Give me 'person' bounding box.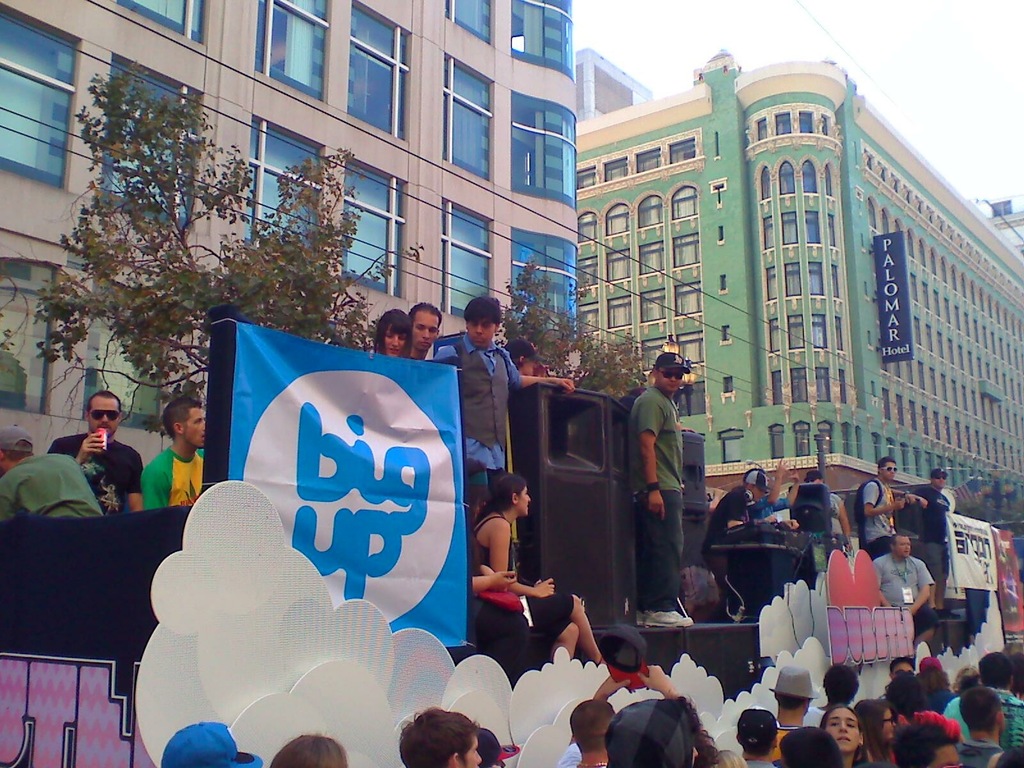
{"x1": 736, "y1": 463, "x2": 799, "y2": 532}.
